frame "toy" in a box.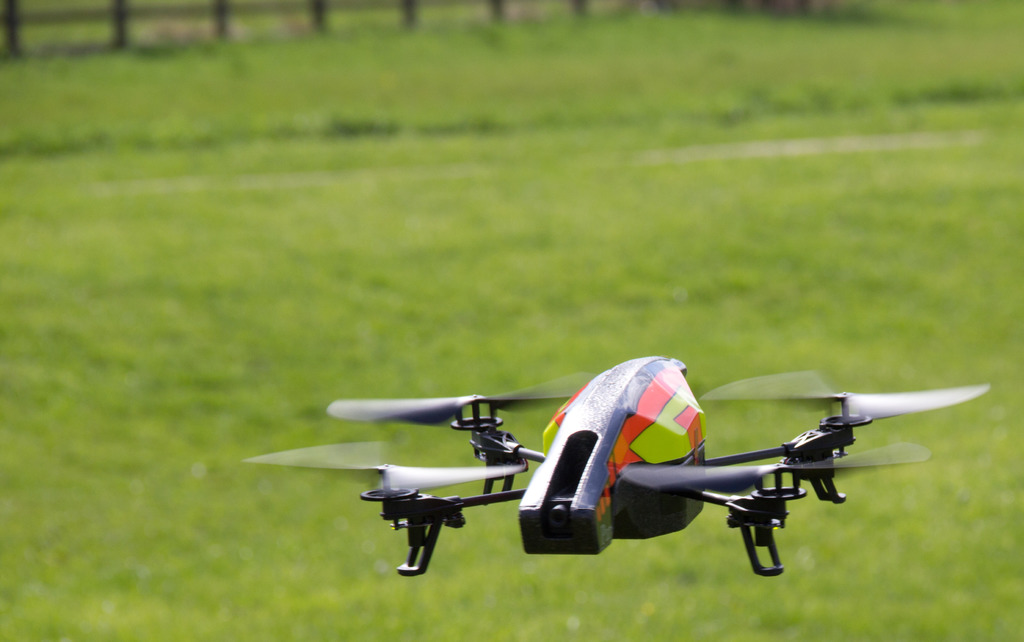
x1=223, y1=321, x2=1010, y2=597.
